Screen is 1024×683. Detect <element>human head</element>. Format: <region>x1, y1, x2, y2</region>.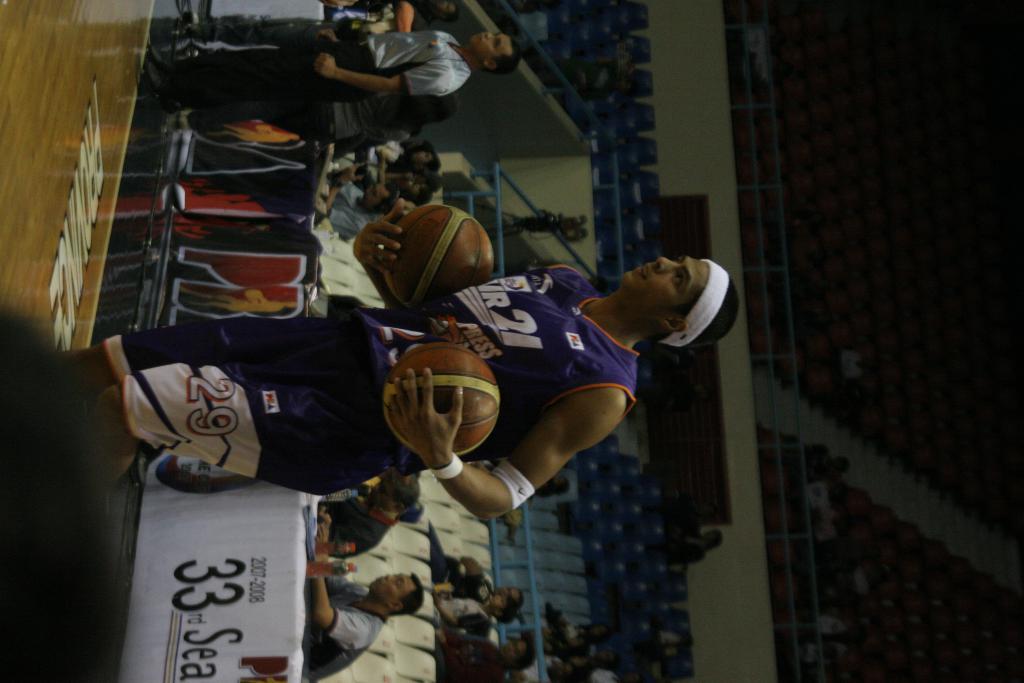
<region>554, 475, 570, 494</region>.
